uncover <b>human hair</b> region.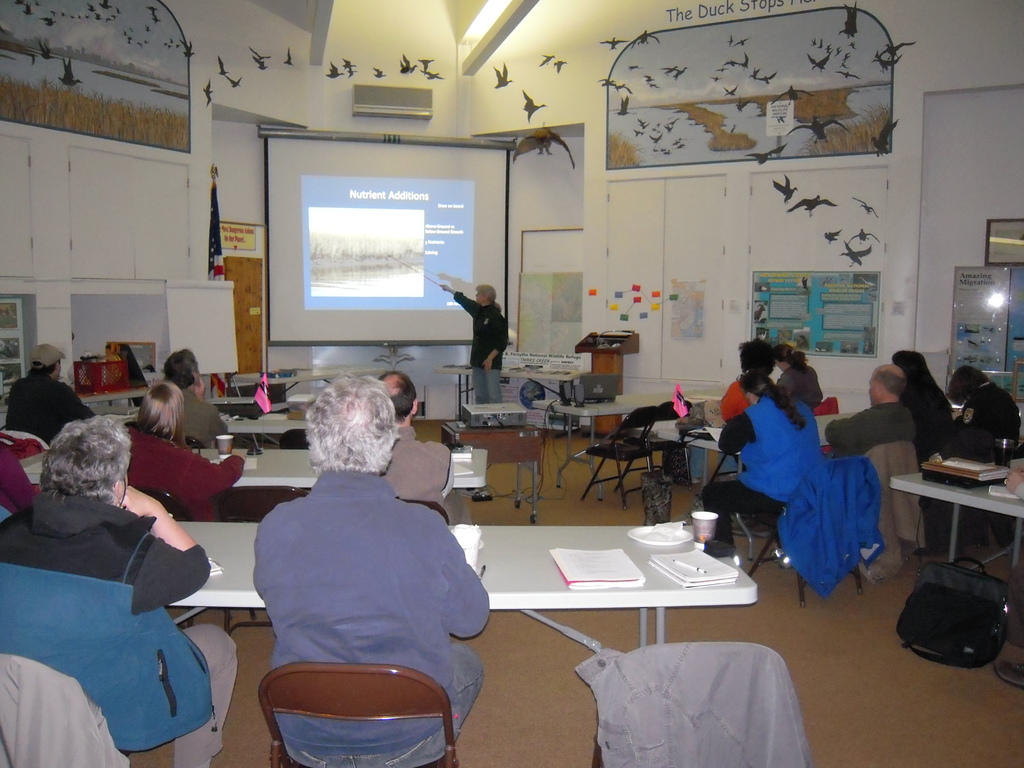
Uncovered: (x1=301, y1=372, x2=399, y2=477).
